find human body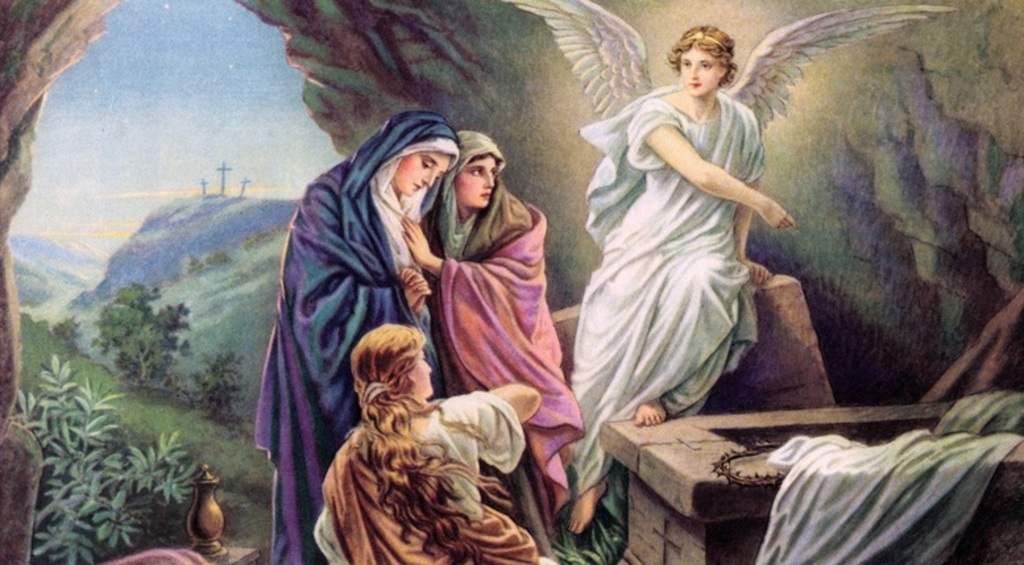
Rect(264, 103, 434, 564)
